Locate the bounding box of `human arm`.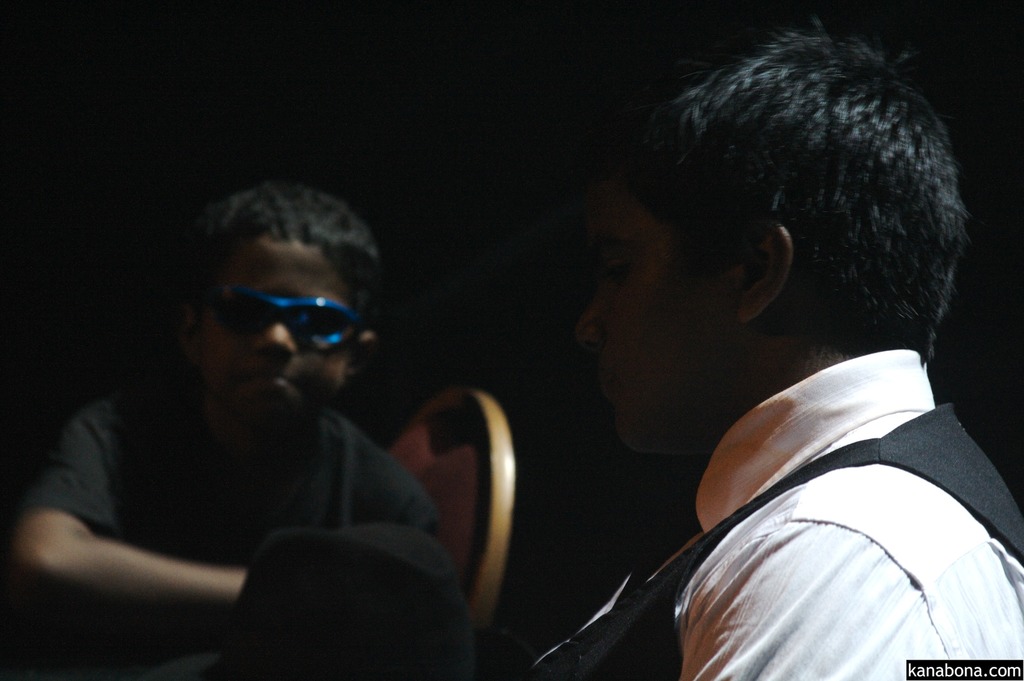
Bounding box: {"x1": 8, "y1": 395, "x2": 248, "y2": 634}.
